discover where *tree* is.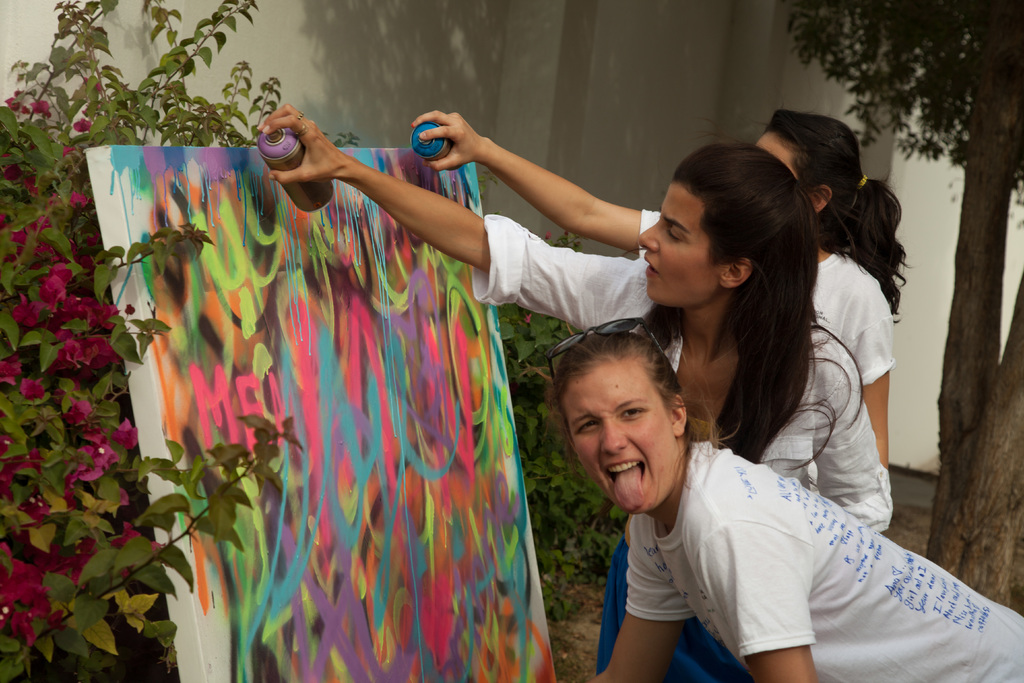
Discovered at crop(787, 0, 1023, 605).
